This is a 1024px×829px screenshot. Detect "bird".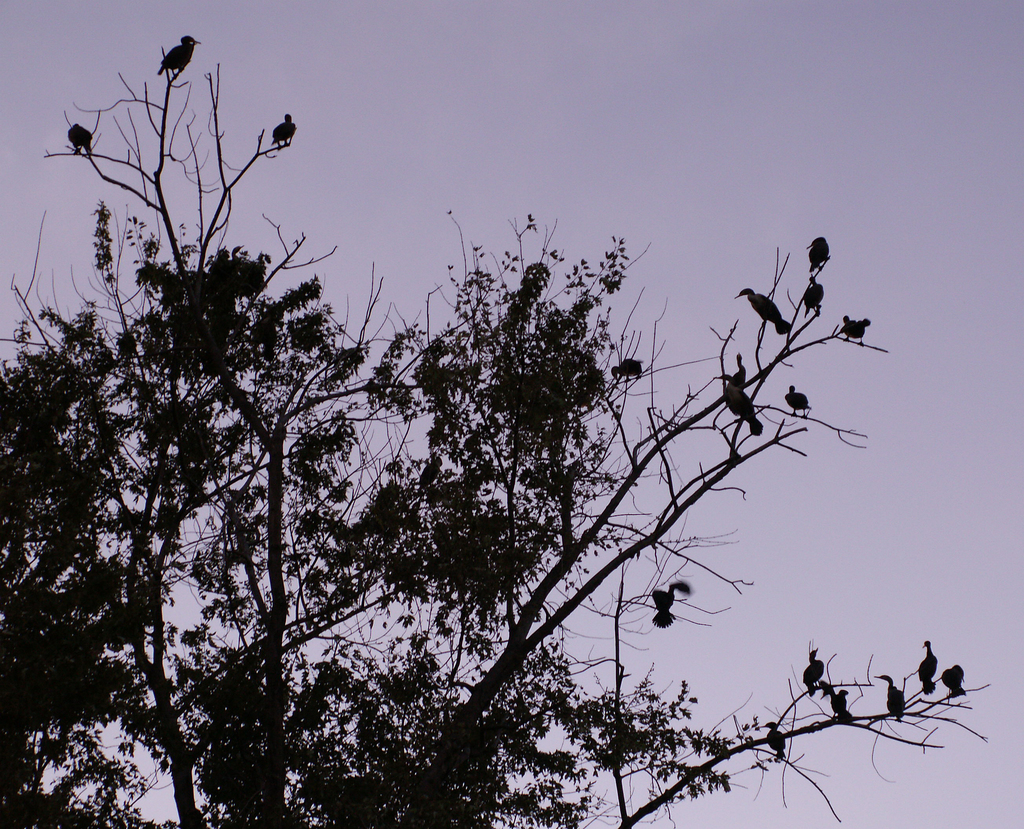
Rect(940, 663, 964, 698).
